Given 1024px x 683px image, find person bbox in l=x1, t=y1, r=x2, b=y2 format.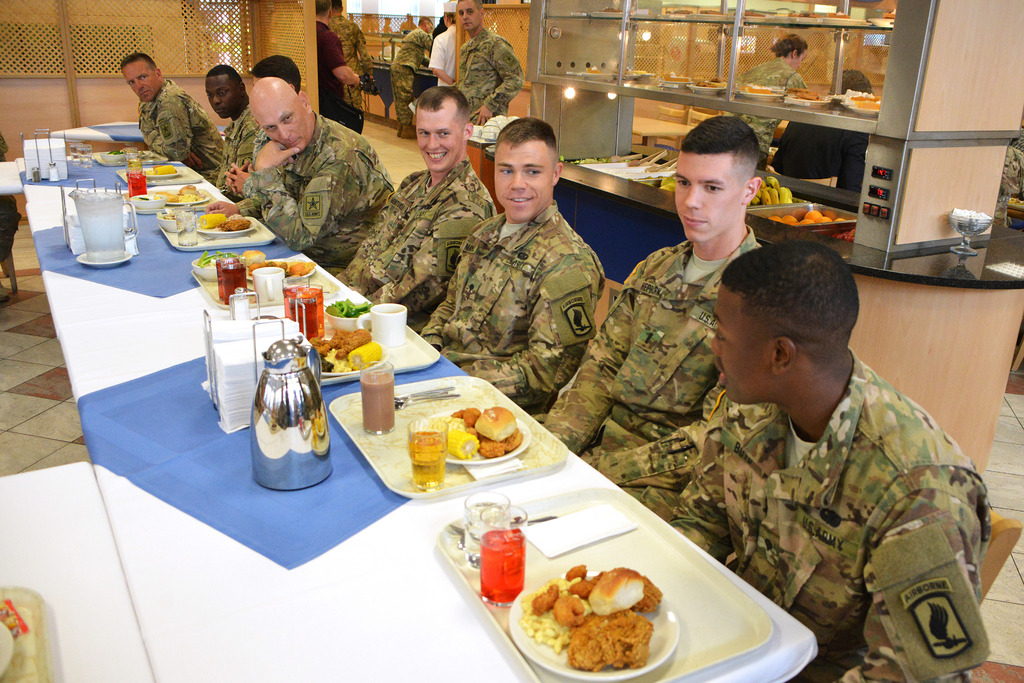
l=415, t=113, r=605, b=421.
